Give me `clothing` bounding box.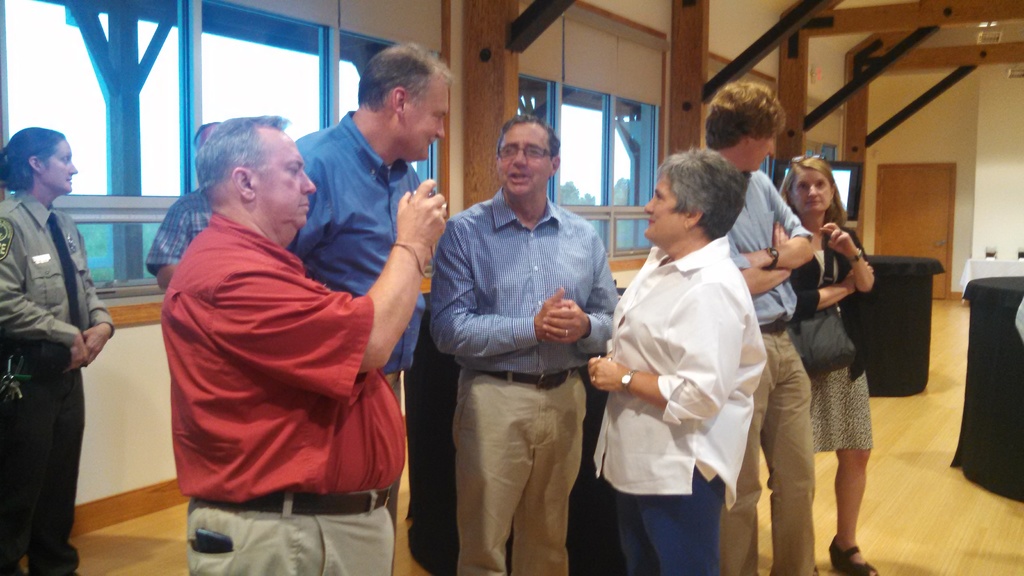
182,495,394,575.
